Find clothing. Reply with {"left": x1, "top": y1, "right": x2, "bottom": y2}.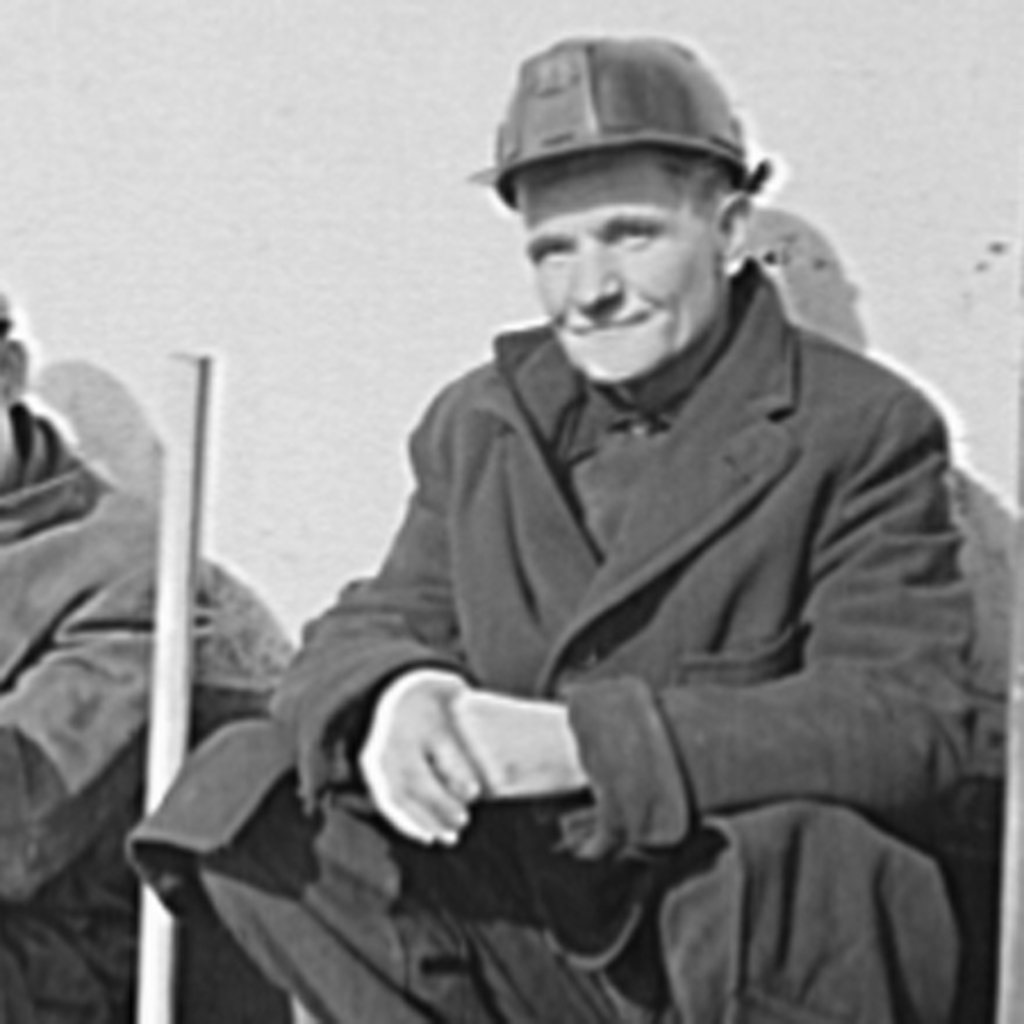
{"left": 118, "top": 266, "right": 981, "bottom": 1022}.
